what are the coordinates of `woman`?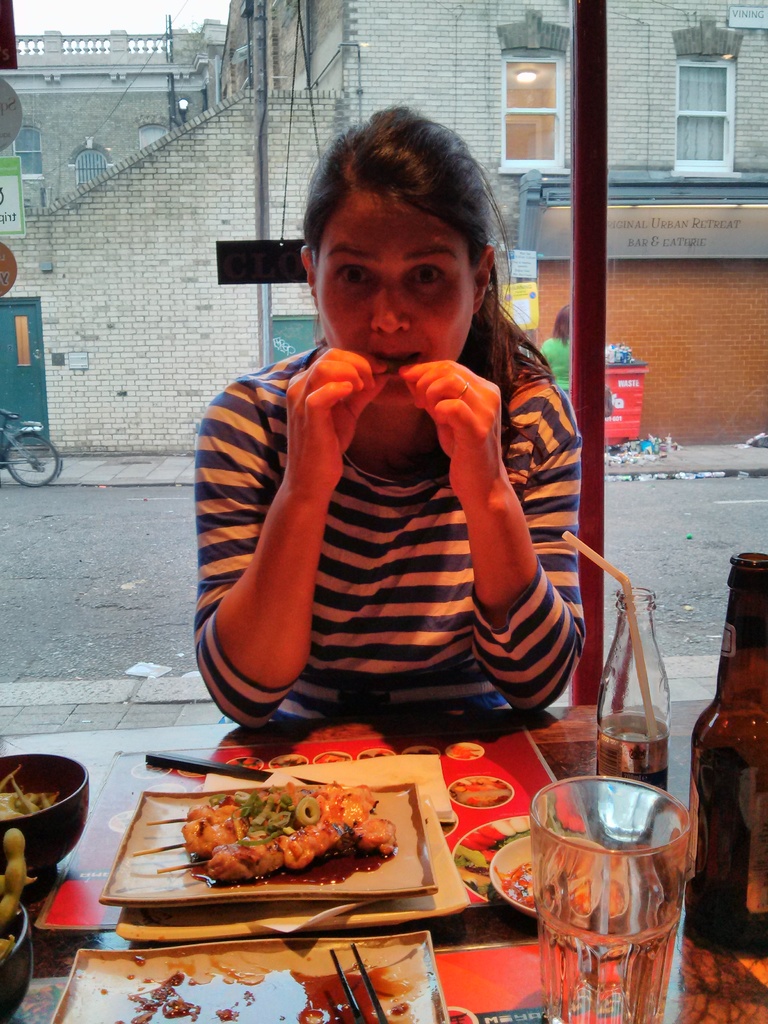
<box>541,301,577,404</box>.
